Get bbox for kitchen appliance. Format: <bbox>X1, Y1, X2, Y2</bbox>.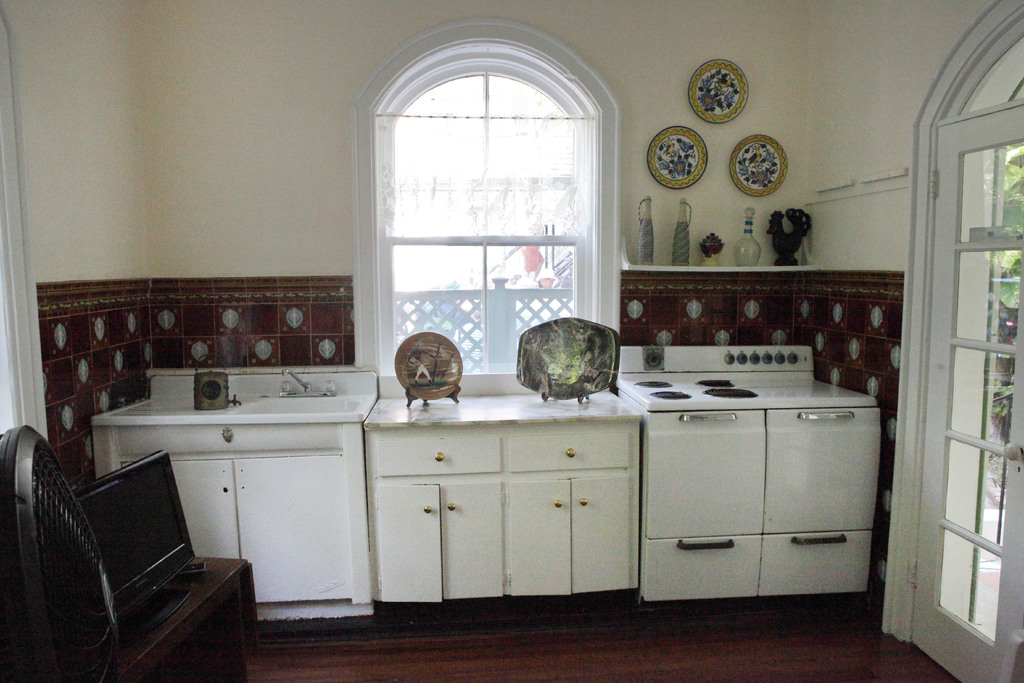
<bbox>636, 197, 653, 260</bbox>.
